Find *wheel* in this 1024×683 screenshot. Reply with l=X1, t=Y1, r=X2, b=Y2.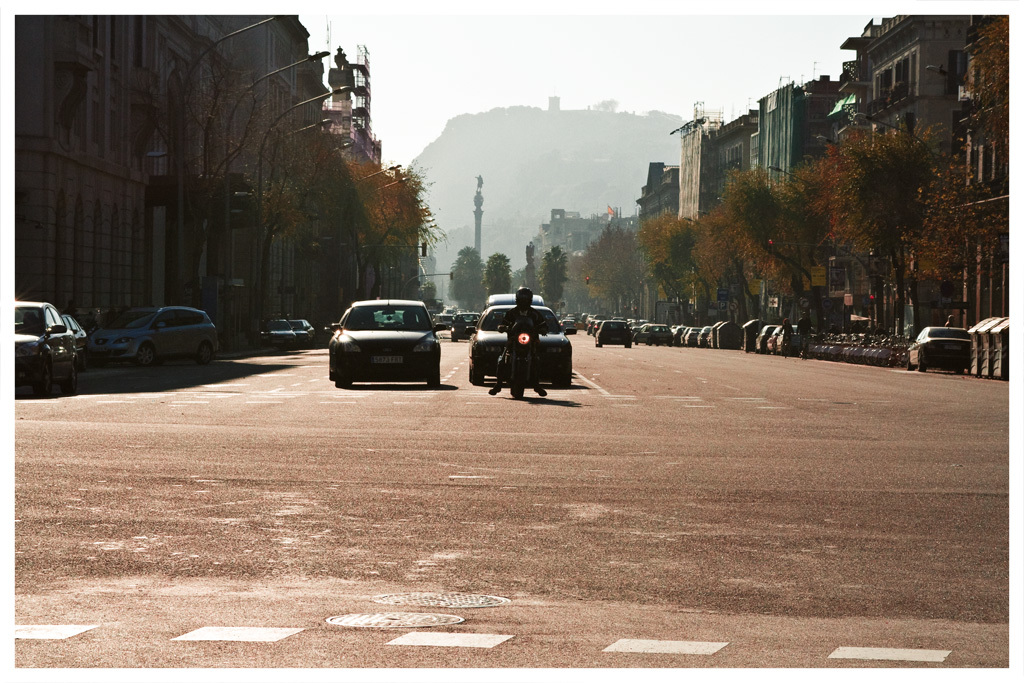
l=420, t=356, r=440, b=393.
